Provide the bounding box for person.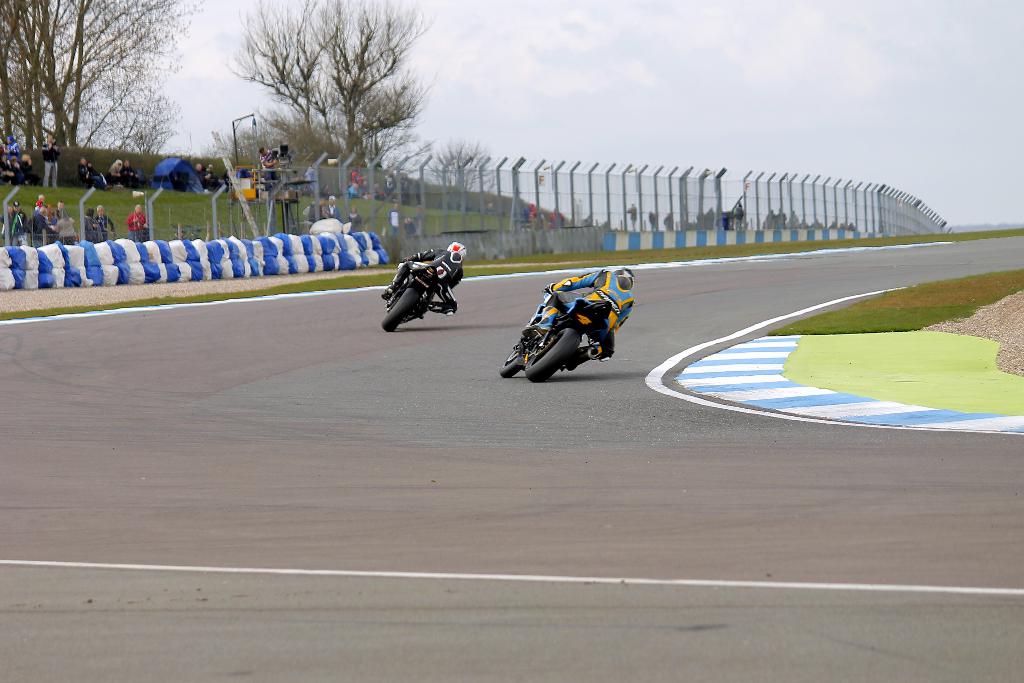
box=[261, 147, 281, 191].
